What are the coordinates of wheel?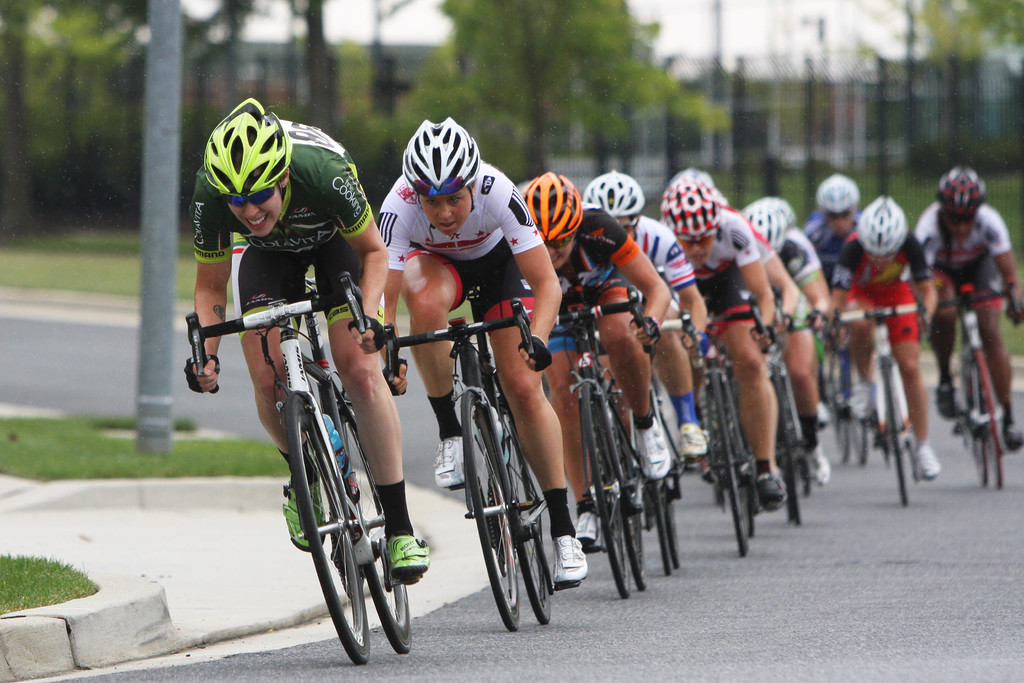
bbox(285, 393, 370, 665).
